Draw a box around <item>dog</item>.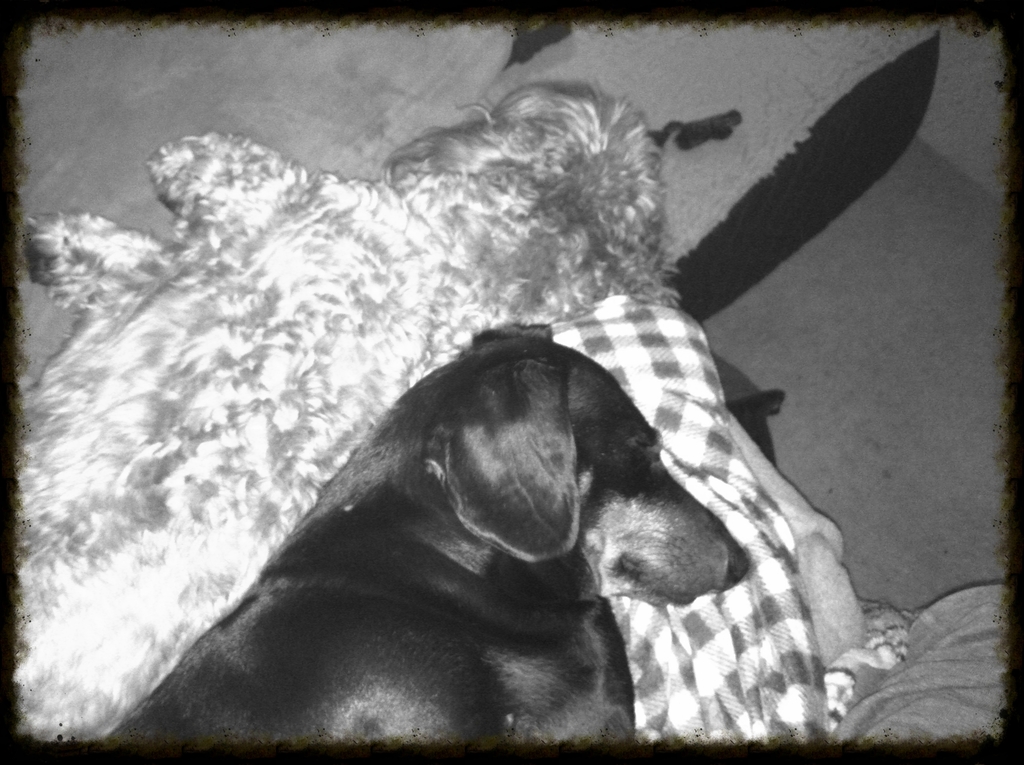
bbox=[101, 321, 749, 743].
